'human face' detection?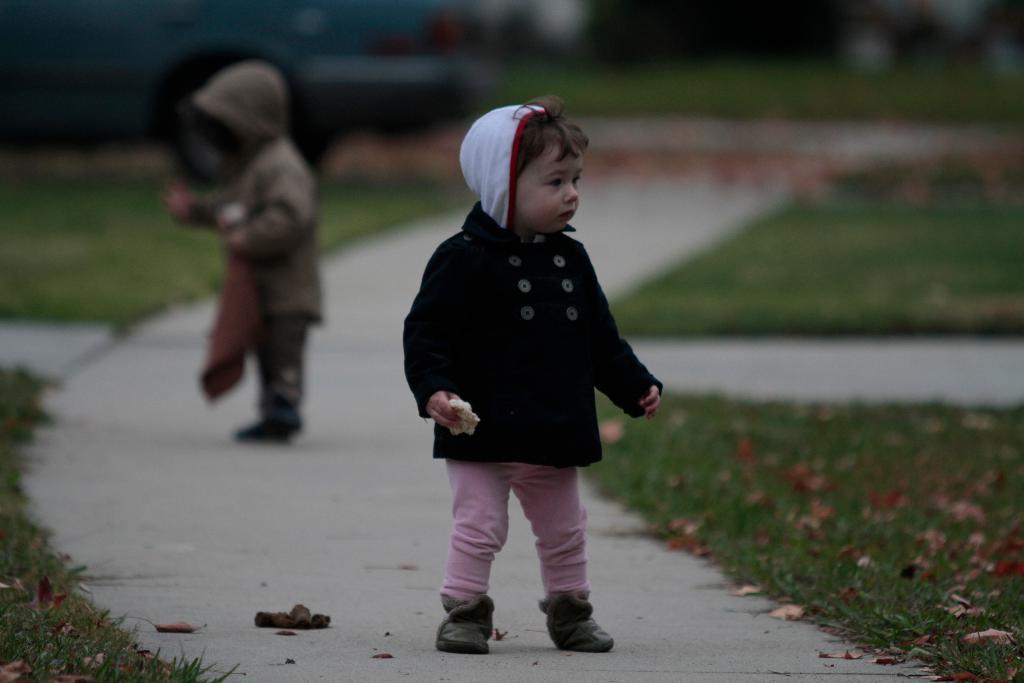
x1=516 y1=135 x2=585 y2=229
